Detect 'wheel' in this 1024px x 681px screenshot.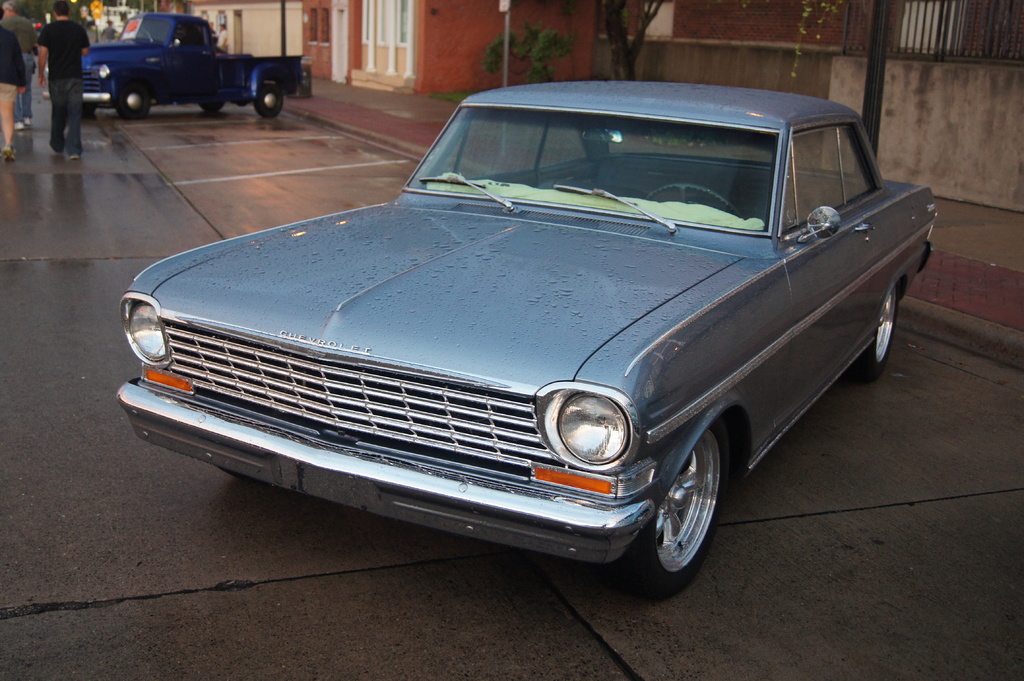
Detection: locate(200, 100, 225, 114).
